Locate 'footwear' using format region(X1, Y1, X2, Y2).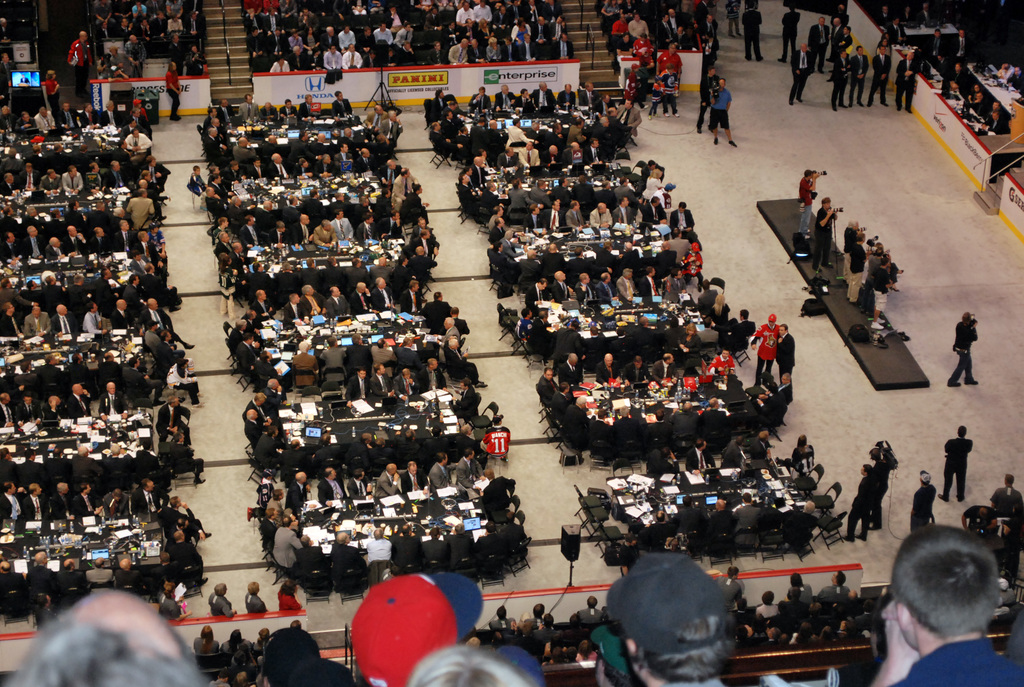
region(773, 56, 785, 63).
